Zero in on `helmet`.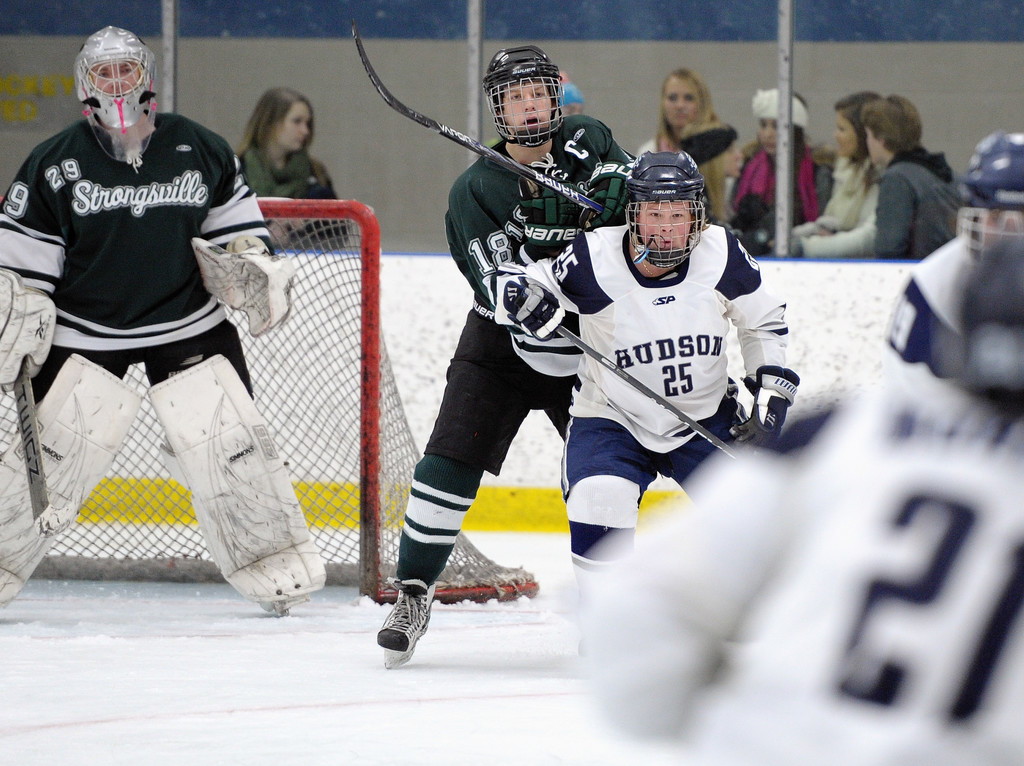
Zeroed in: detection(948, 228, 1023, 406).
